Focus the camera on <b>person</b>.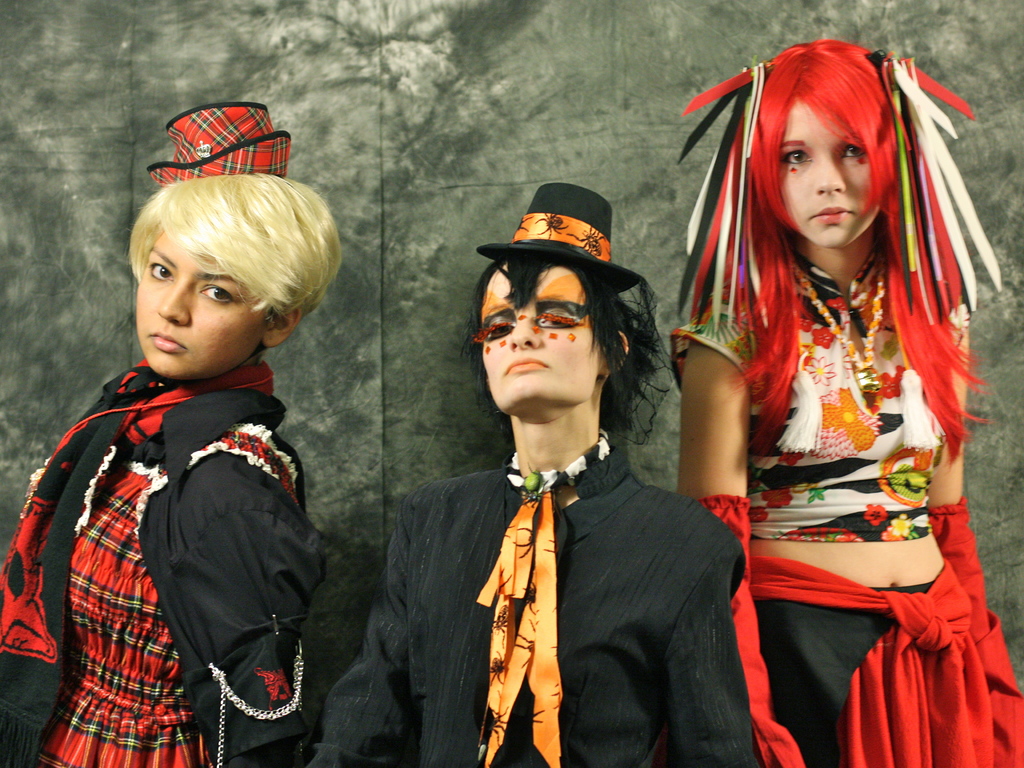
Focus region: x1=21 y1=169 x2=352 y2=752.
